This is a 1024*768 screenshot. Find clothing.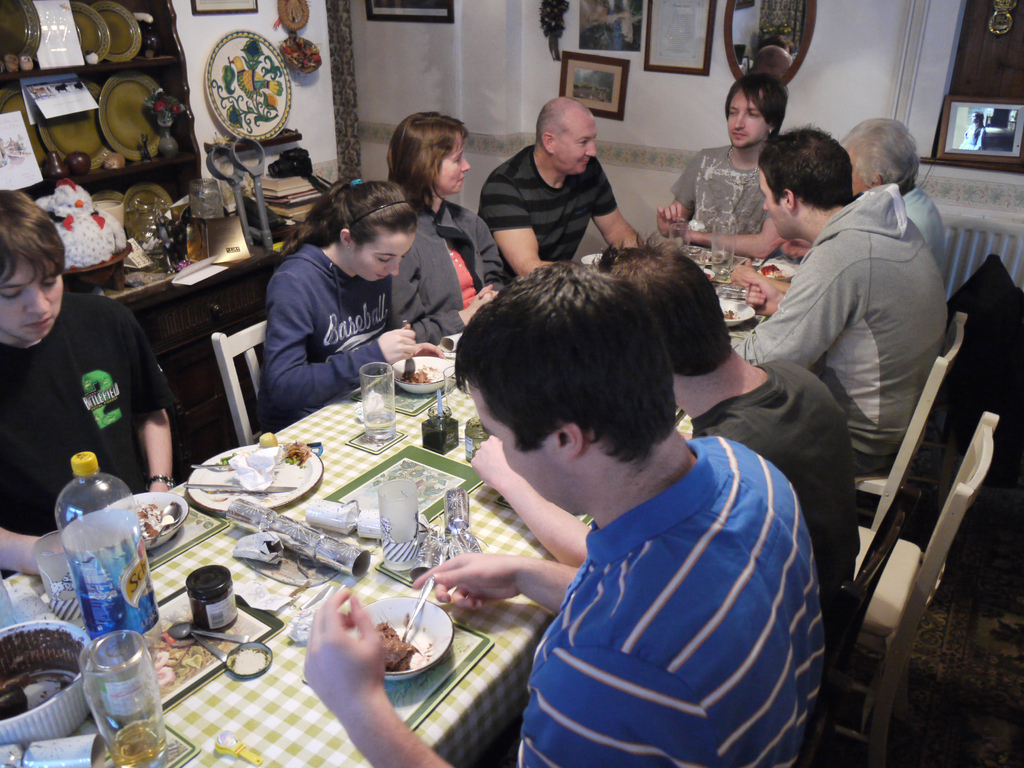
Bounding box: region(669, 143, 772, 256).
